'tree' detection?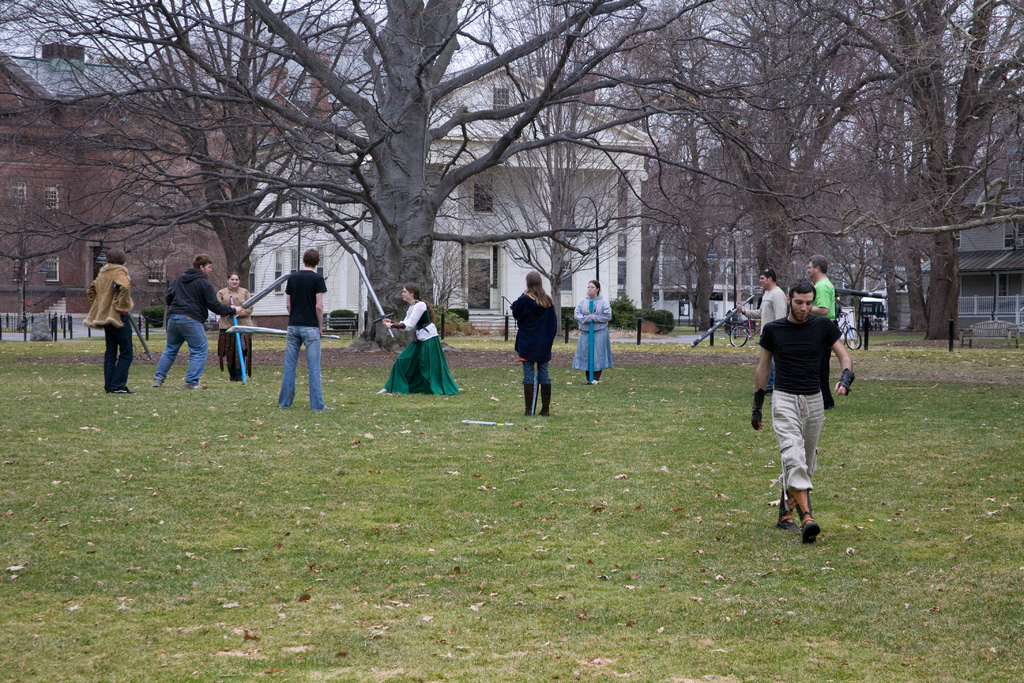
[x1=0, y1=0, x2=399, y2=284]
